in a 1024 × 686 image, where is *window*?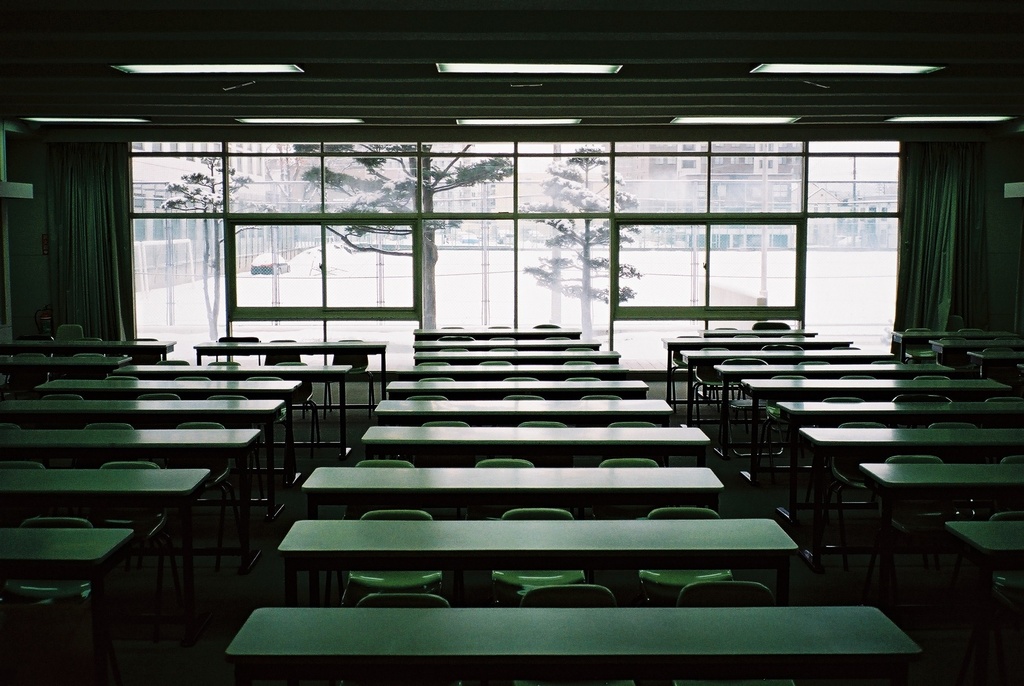
crop(614, 219, 806, 322).
